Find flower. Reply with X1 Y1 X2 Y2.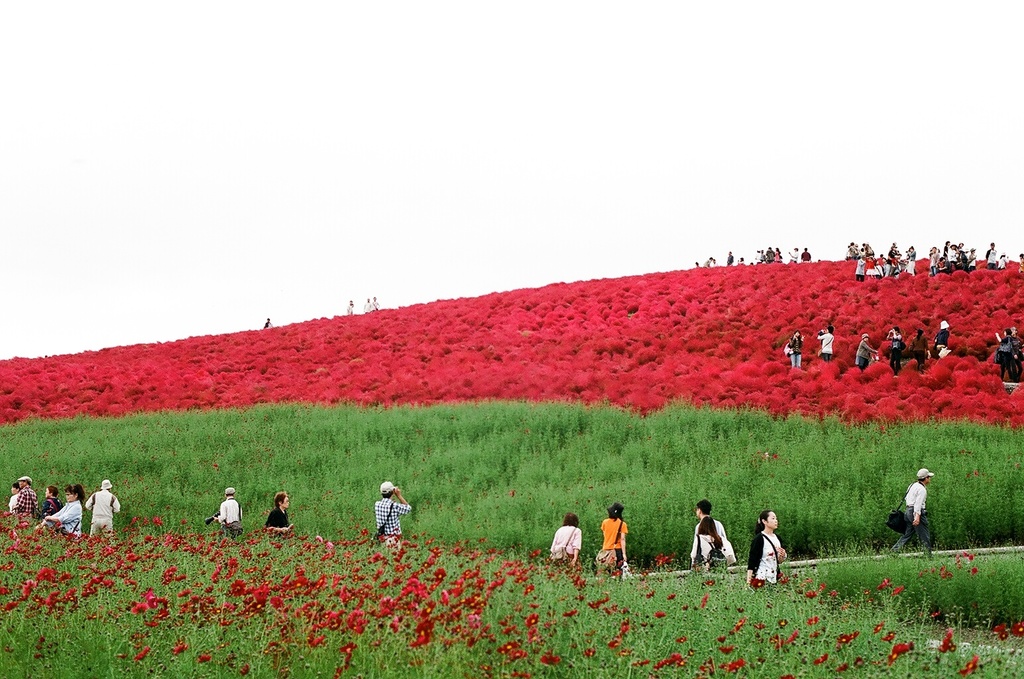
674 632 689 647.
